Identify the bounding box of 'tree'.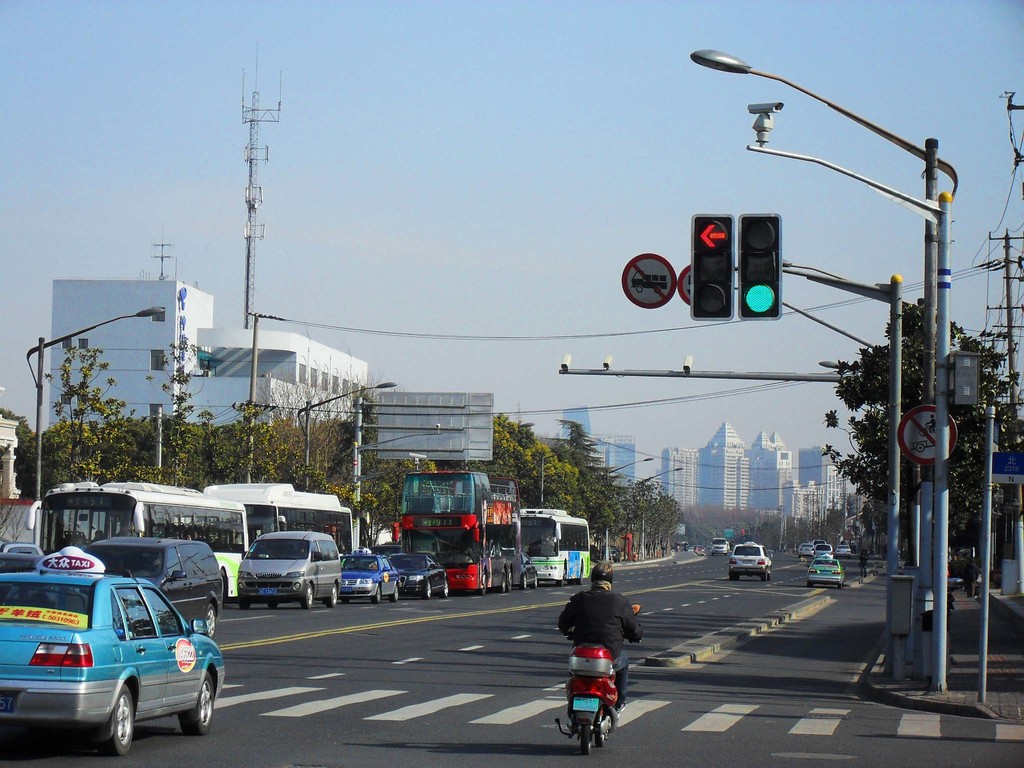
x1=756 y1=515 x2=774 y2=556.
